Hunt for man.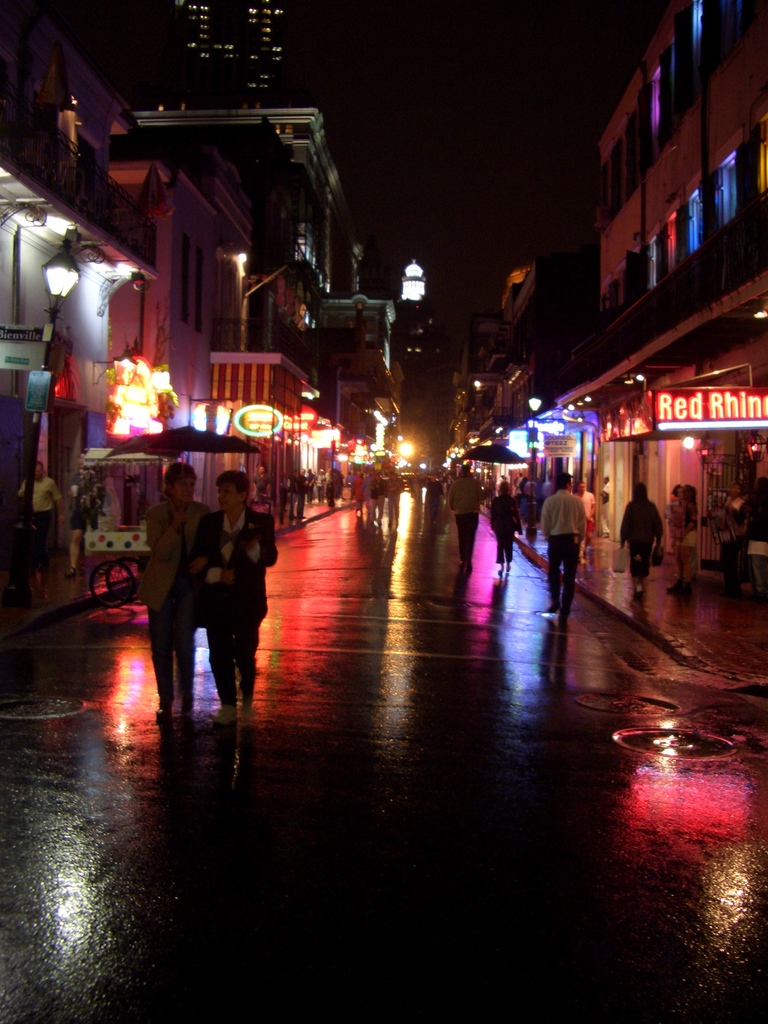
Hunted down at (598,473,618,537).
